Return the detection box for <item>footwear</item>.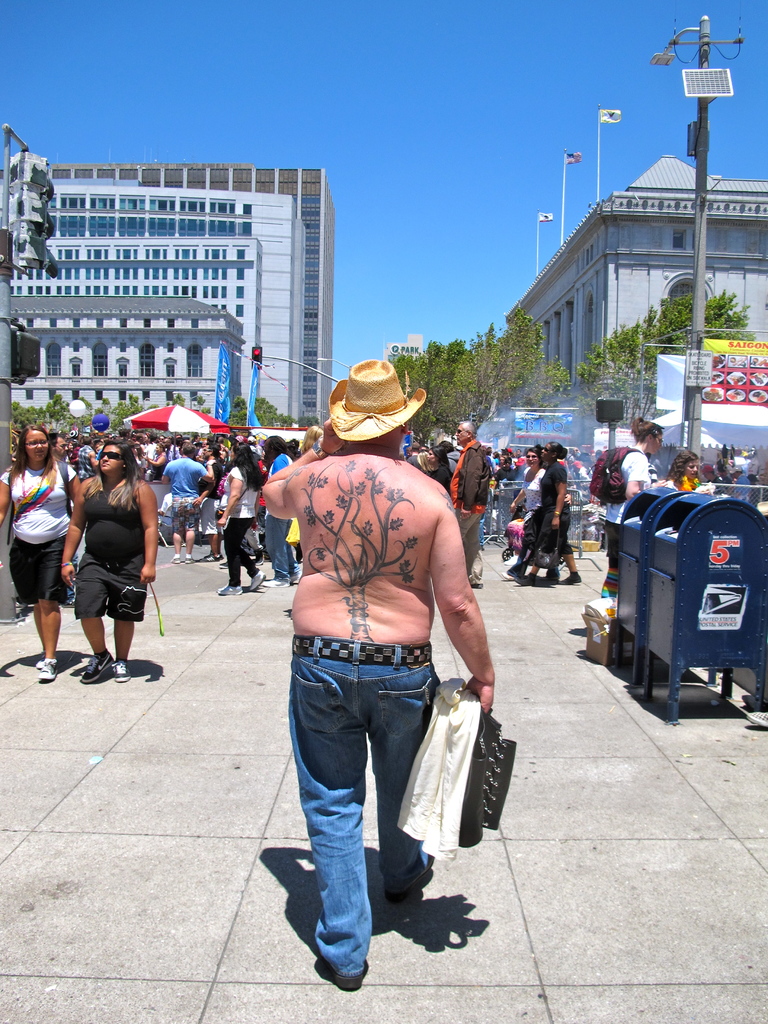
[33, 645, 55, 685].
